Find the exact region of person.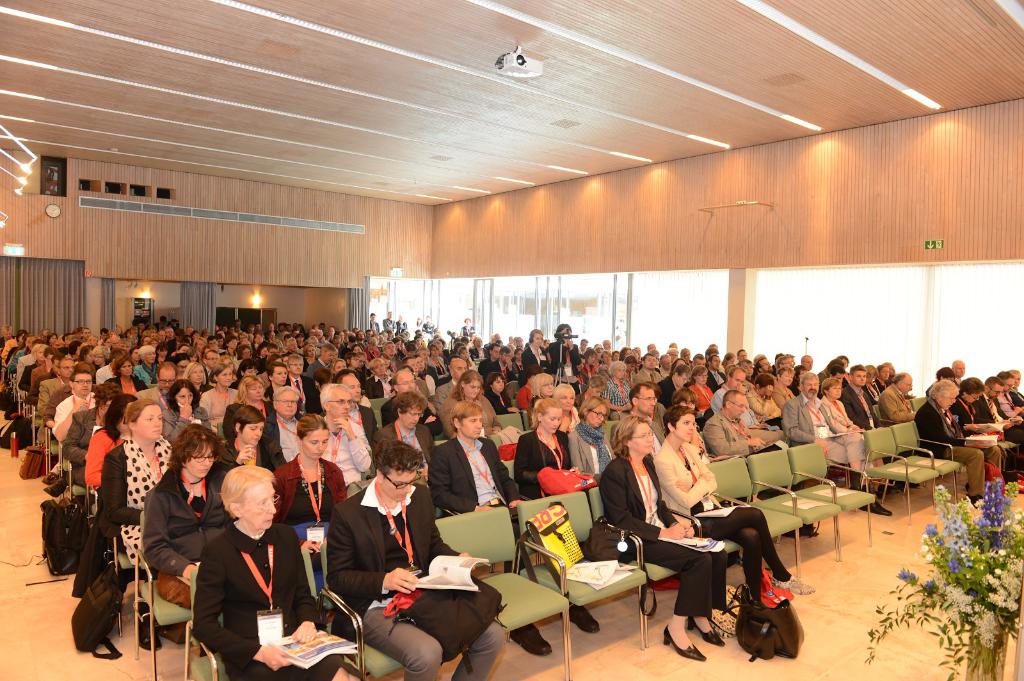
Exact region: <box>781,373,893,515</box>.
